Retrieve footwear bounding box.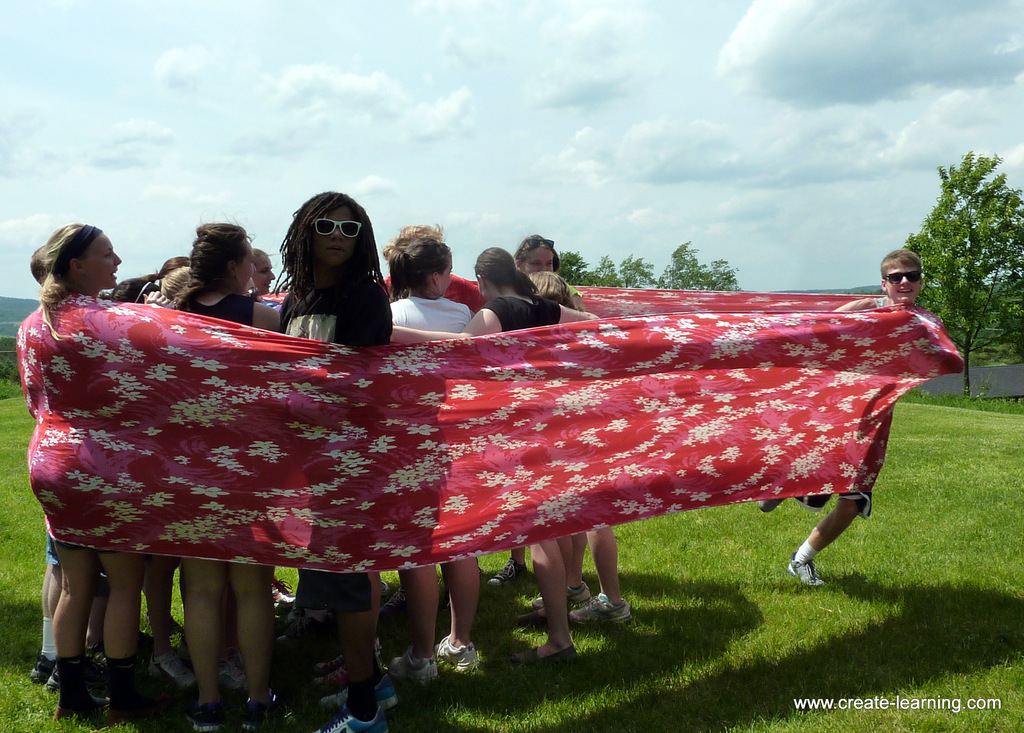
Bounding box: select_region(431, 634, 481, 673).
